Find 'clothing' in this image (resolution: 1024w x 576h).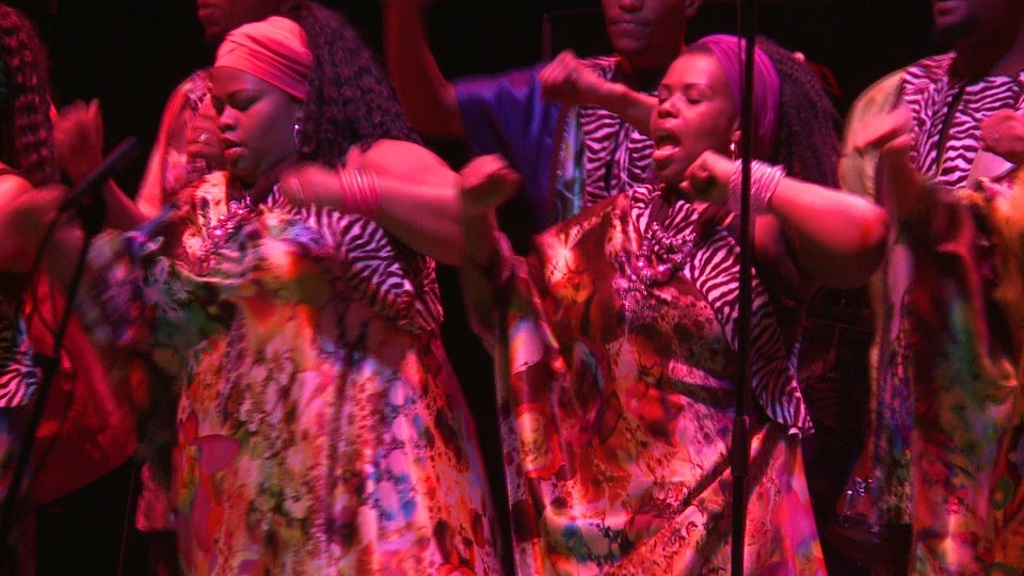
region(454, 37, 659, 231).
